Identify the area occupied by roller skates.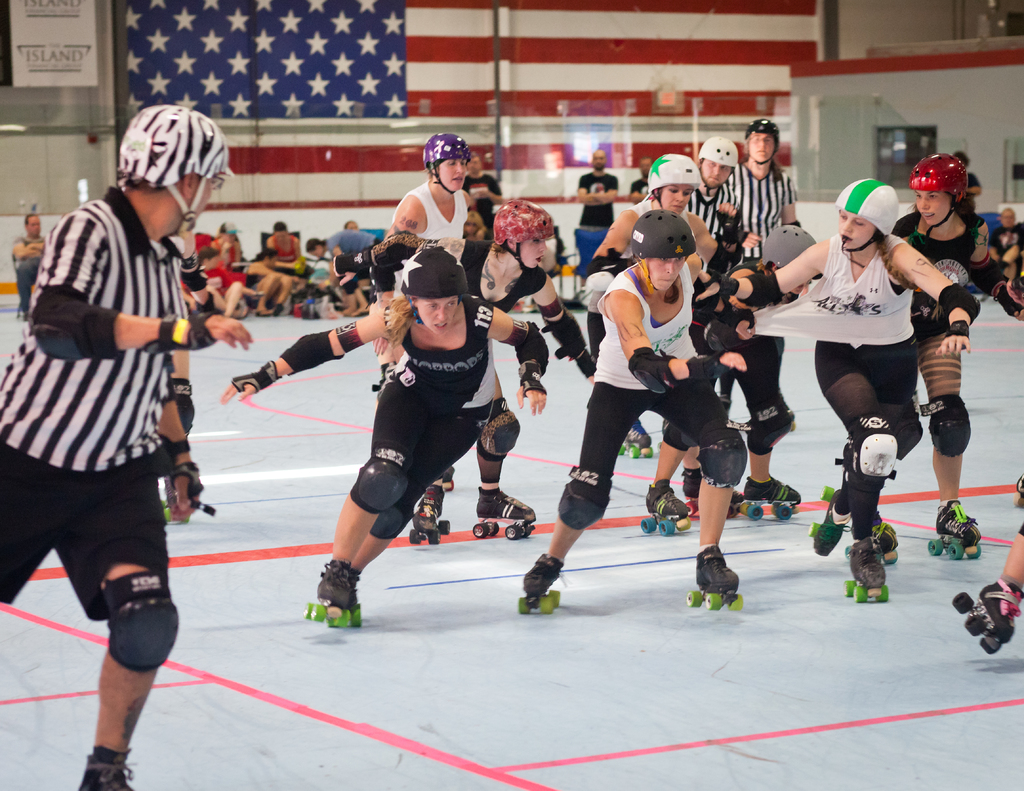
Area: x1=1009, y1=471, x2=1023, y2=512.
